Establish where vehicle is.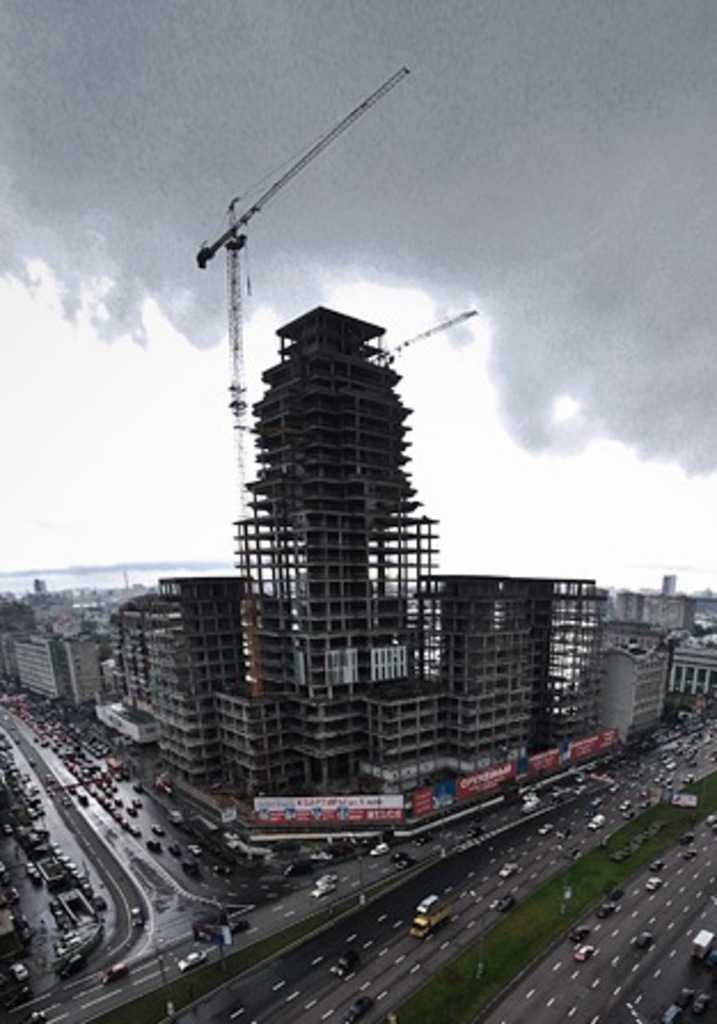
Established at [124,907,140,923].
